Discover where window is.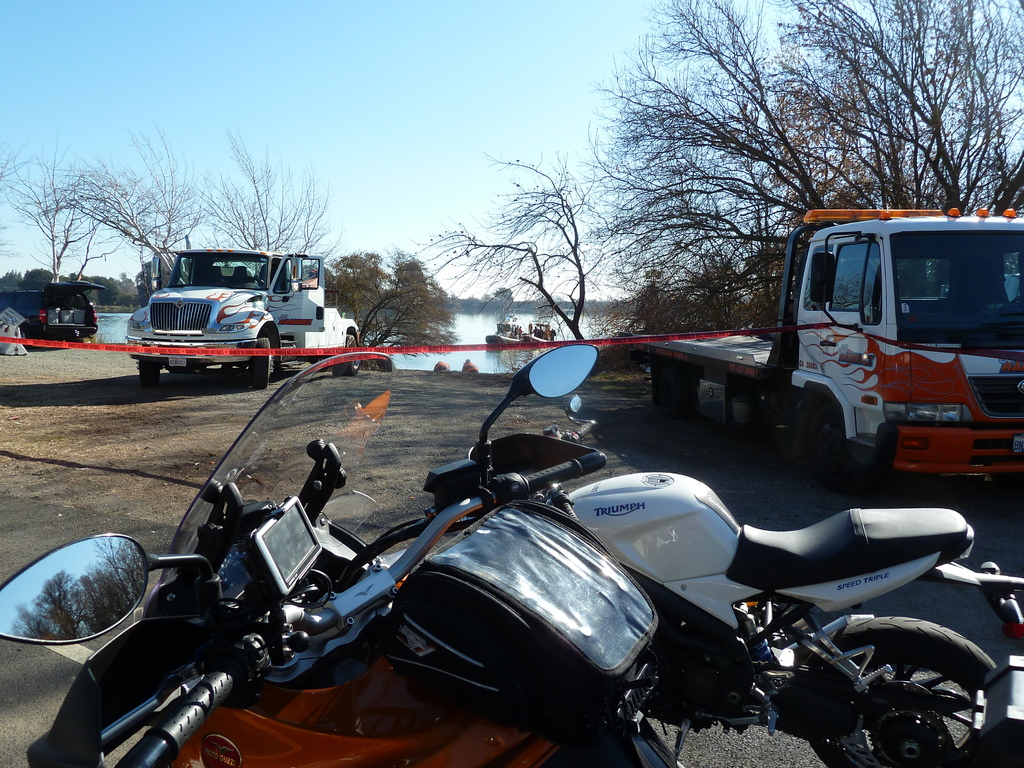
Discovered at [833, 246, 884, 324].
